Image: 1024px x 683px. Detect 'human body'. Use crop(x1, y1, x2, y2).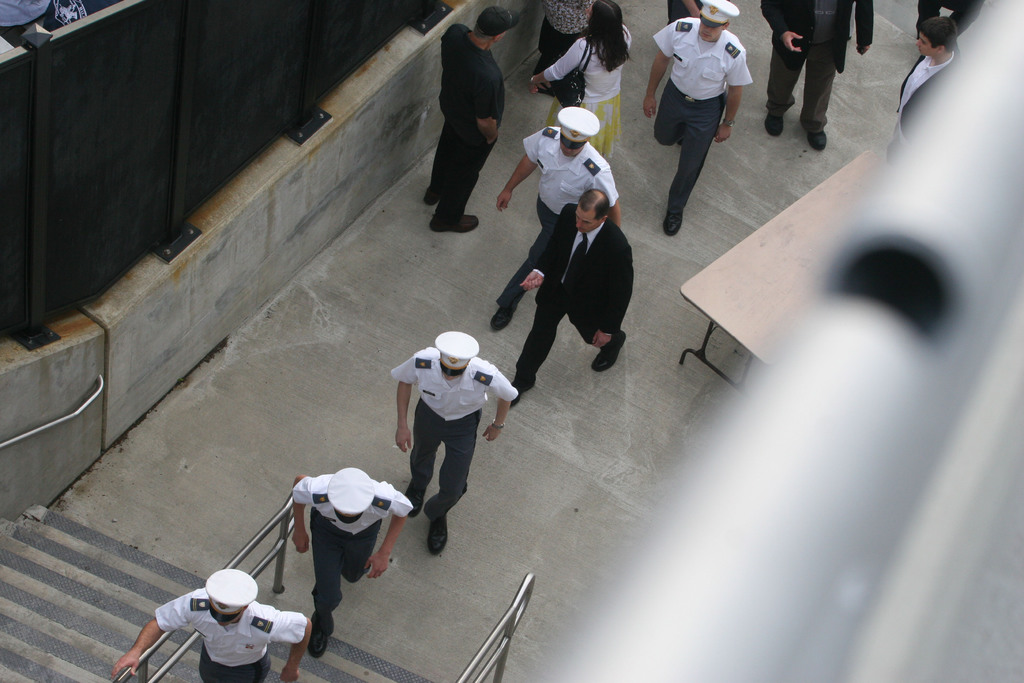
crop(509, 186, 634, 403).
